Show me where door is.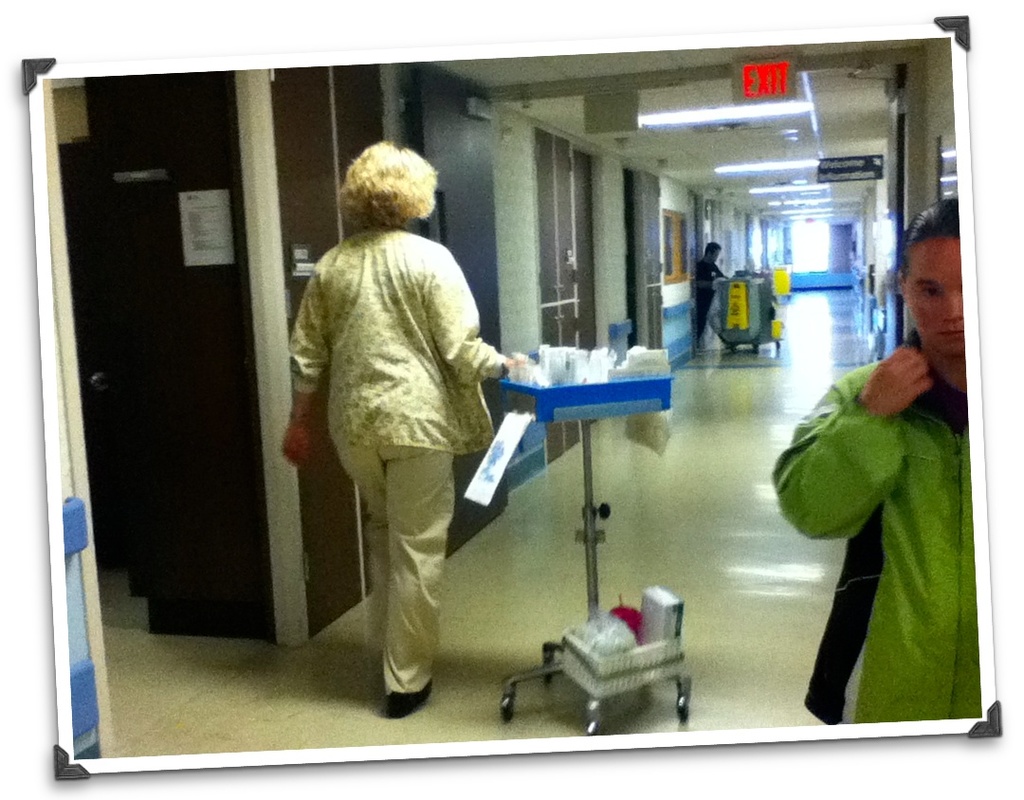
door is at {"left": 881, "top": 67, "right": 907, "bottom": 362}.
